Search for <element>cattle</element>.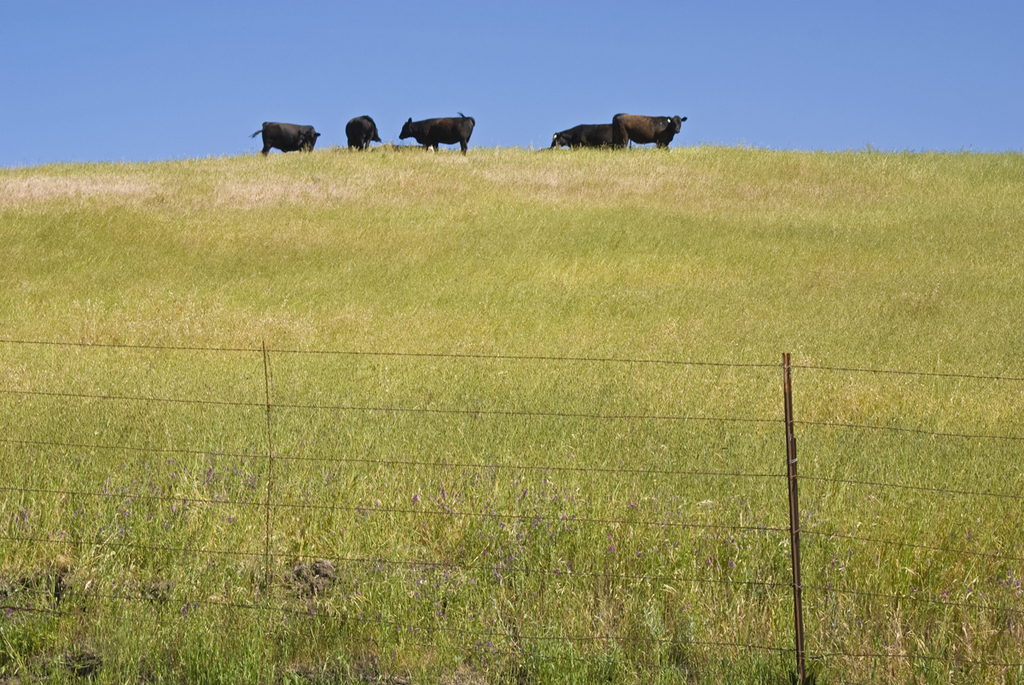
Found at crop(344, 113, 384, 153).
